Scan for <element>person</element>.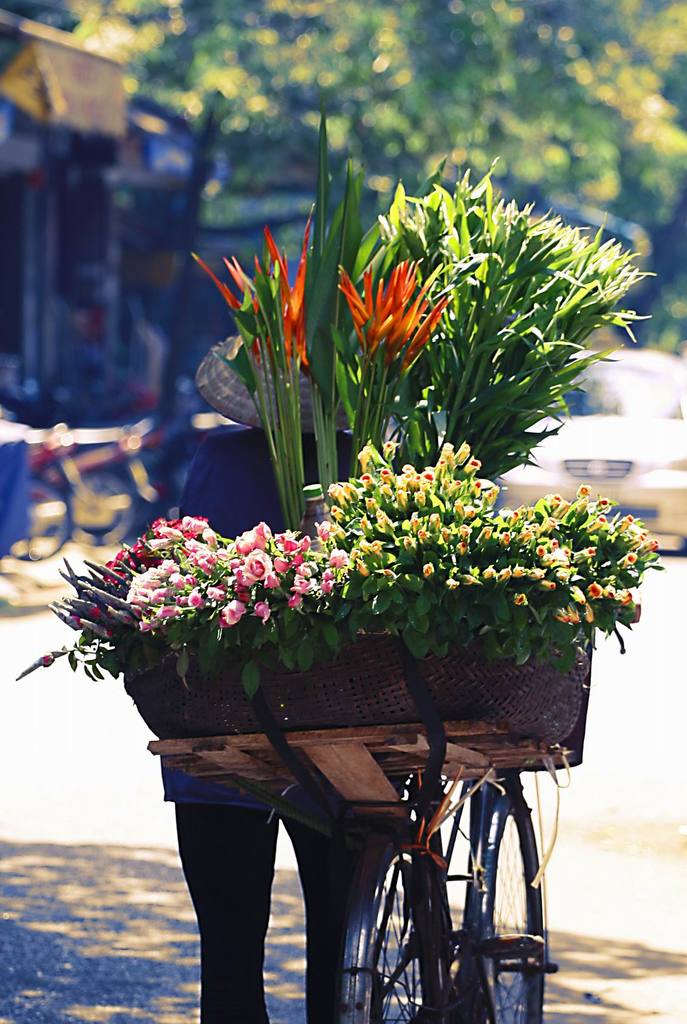
Scan result: <region>149, 333, 430, 1023</region>.
